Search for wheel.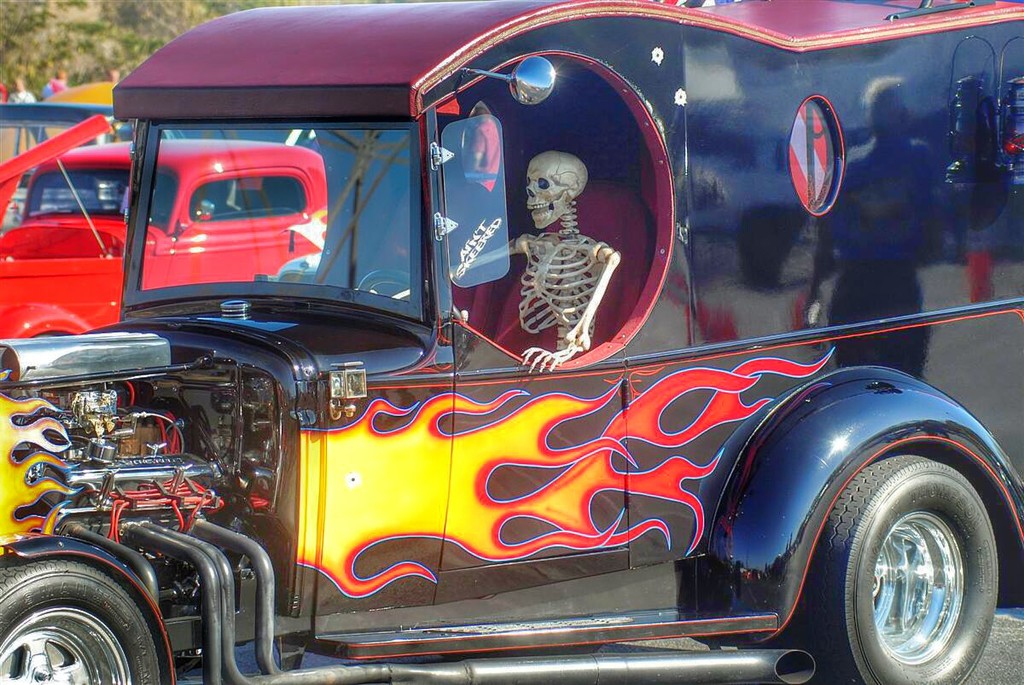
Found at box(0, 554, 165, 684).
